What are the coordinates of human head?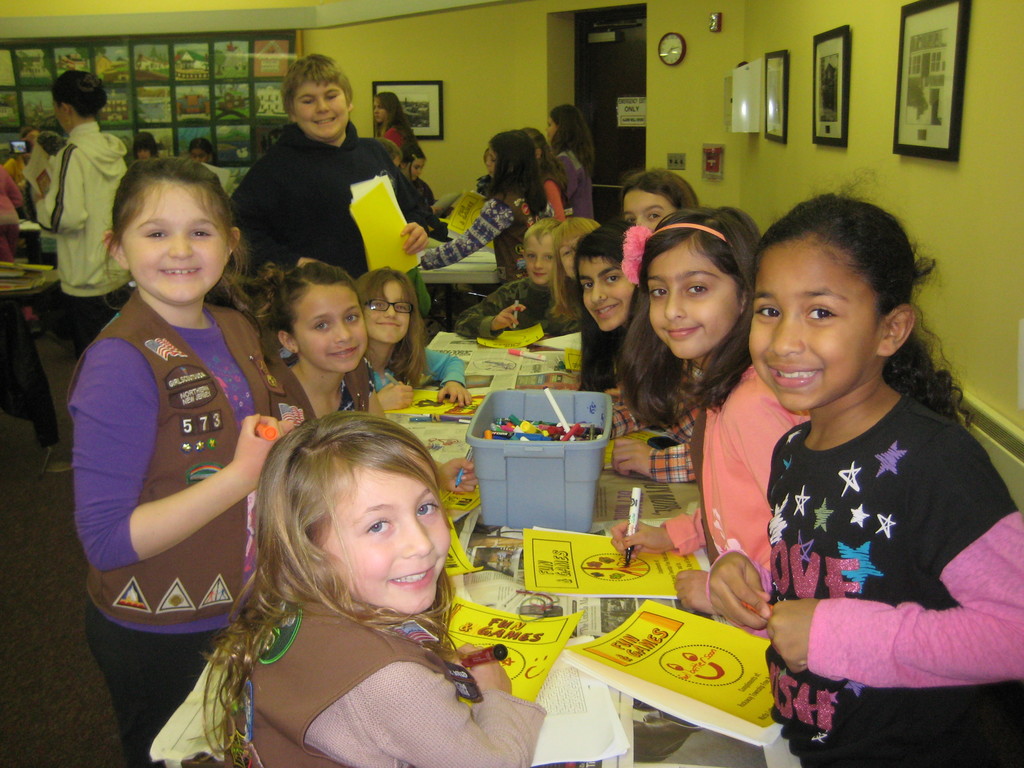
{"x1": 278, "y1": 48, "x2": 354, "y2": 140}.
